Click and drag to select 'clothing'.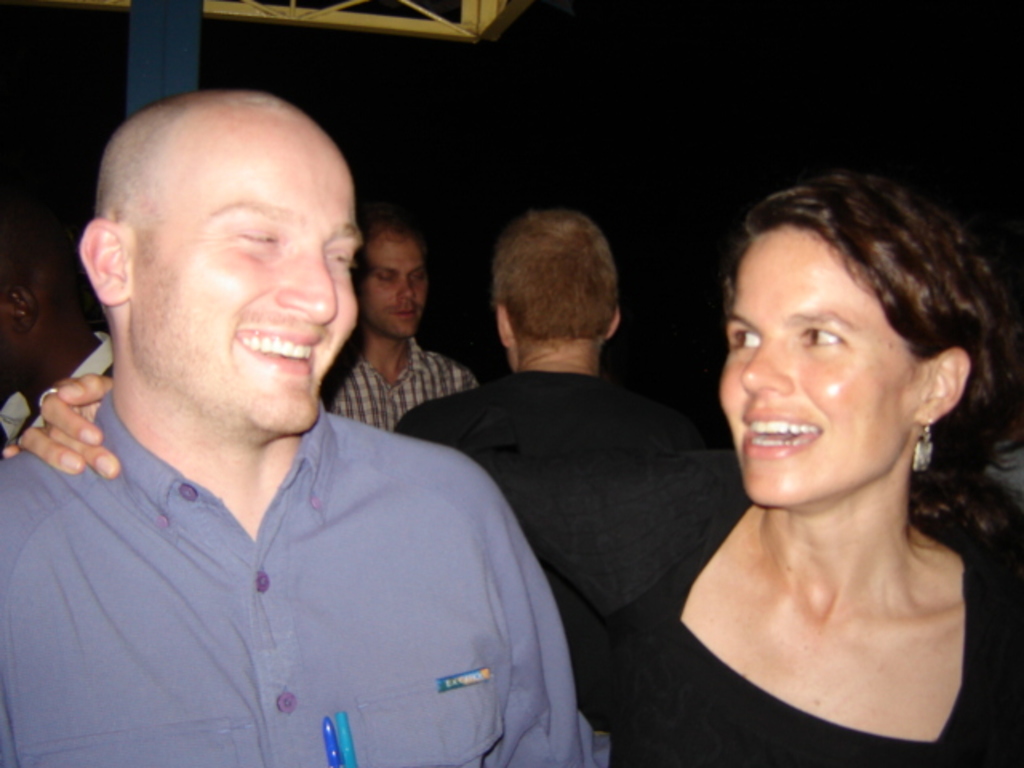
Selection: [left=318, top=336, right=470, bottom=430].
